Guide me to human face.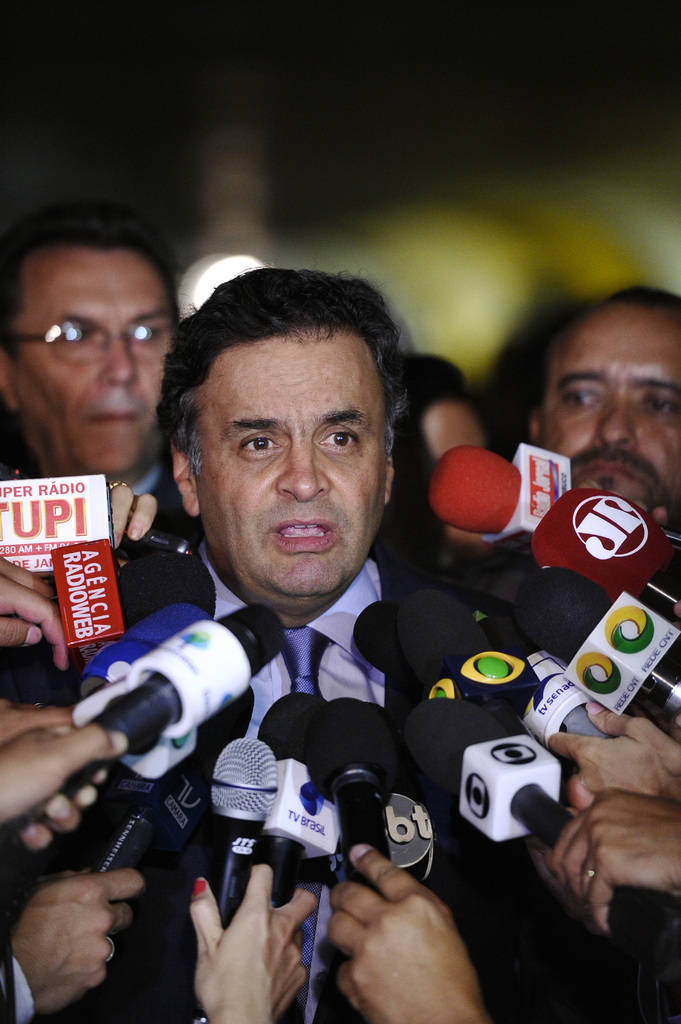
Guidance: pyautogui.locateOnScreen(195, 328, 383, 596).
